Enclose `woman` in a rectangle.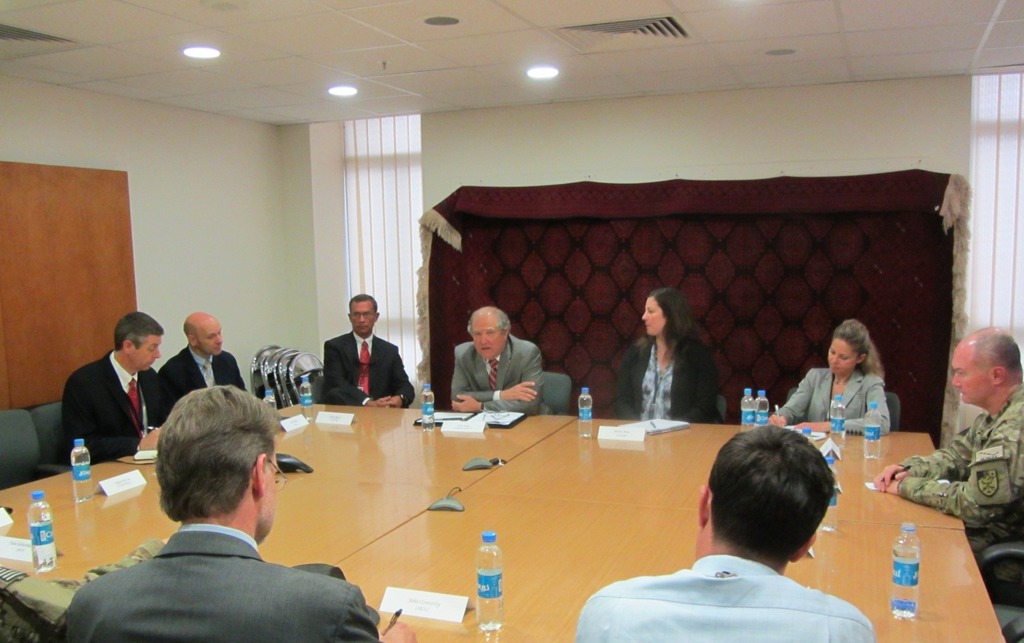
616, 298, 726, 429.
